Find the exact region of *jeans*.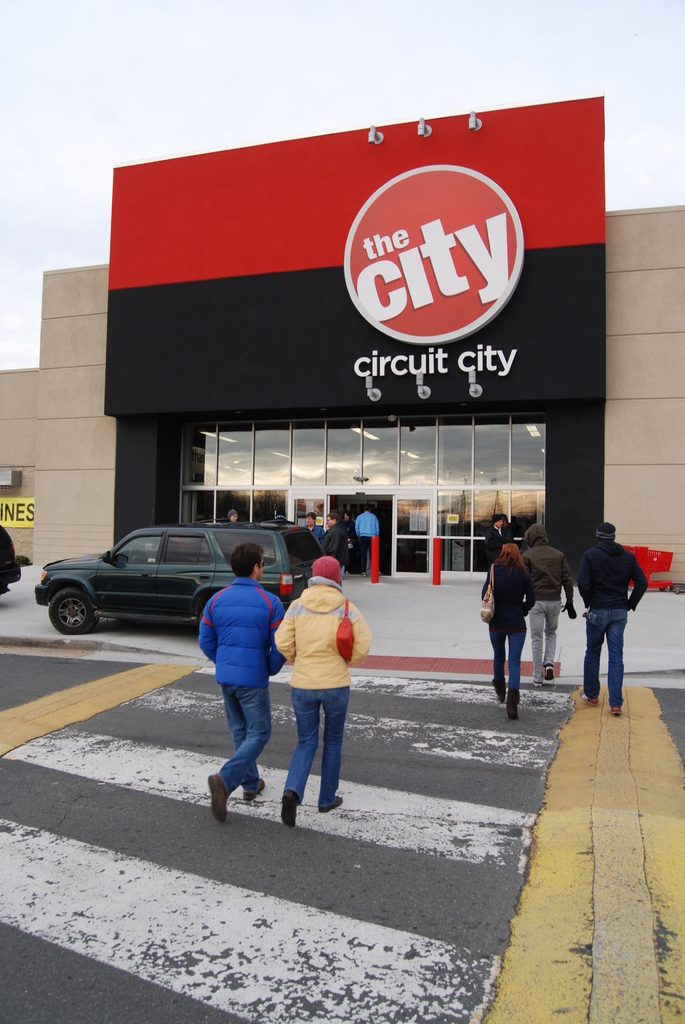
Exact region: rect(583, 608, 625, 700).
